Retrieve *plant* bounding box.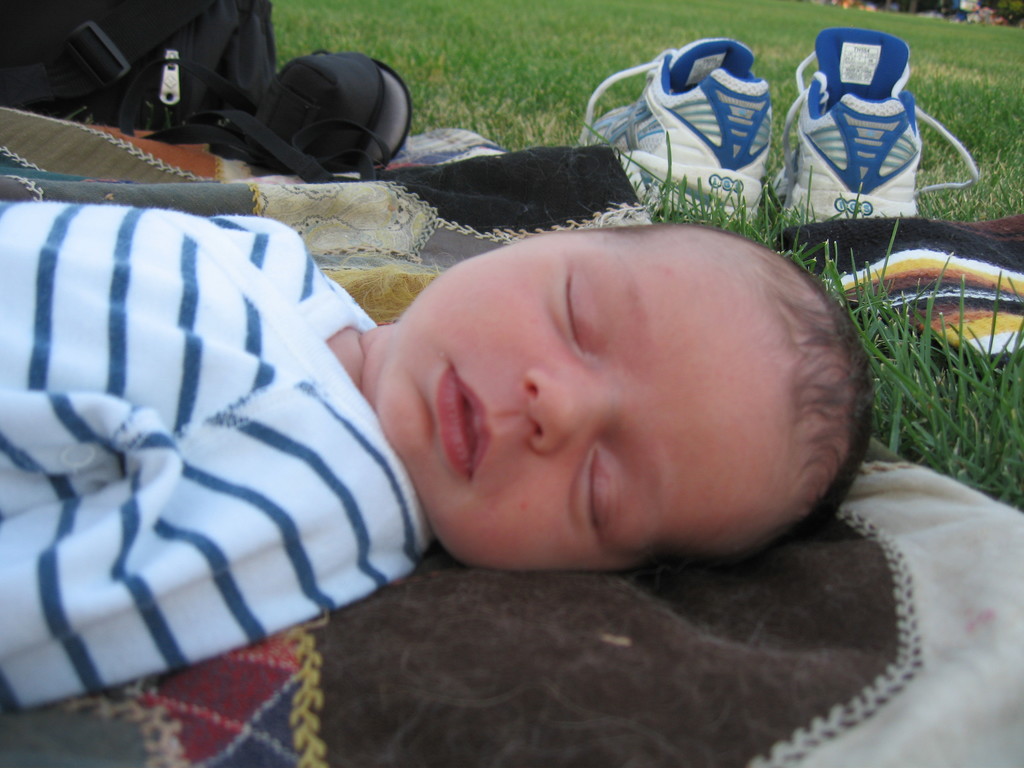
Bounding box: x1=278 y1=0 x2=1023 y2=232.
